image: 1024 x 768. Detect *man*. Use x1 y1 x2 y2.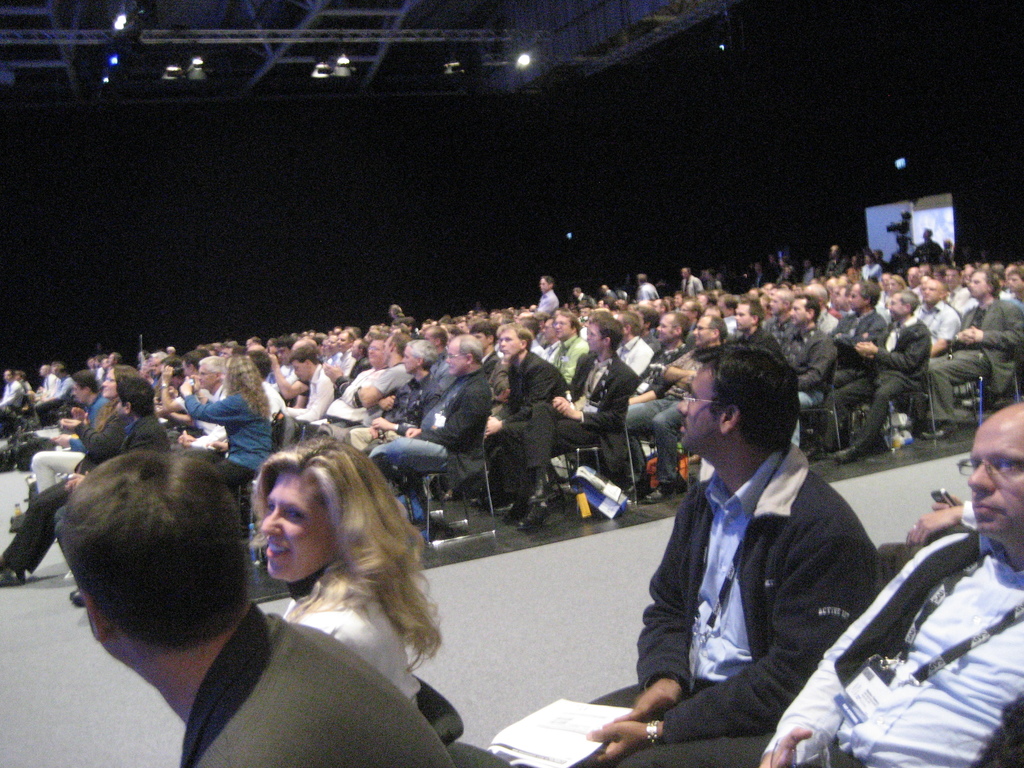
755 403 1023 767.
